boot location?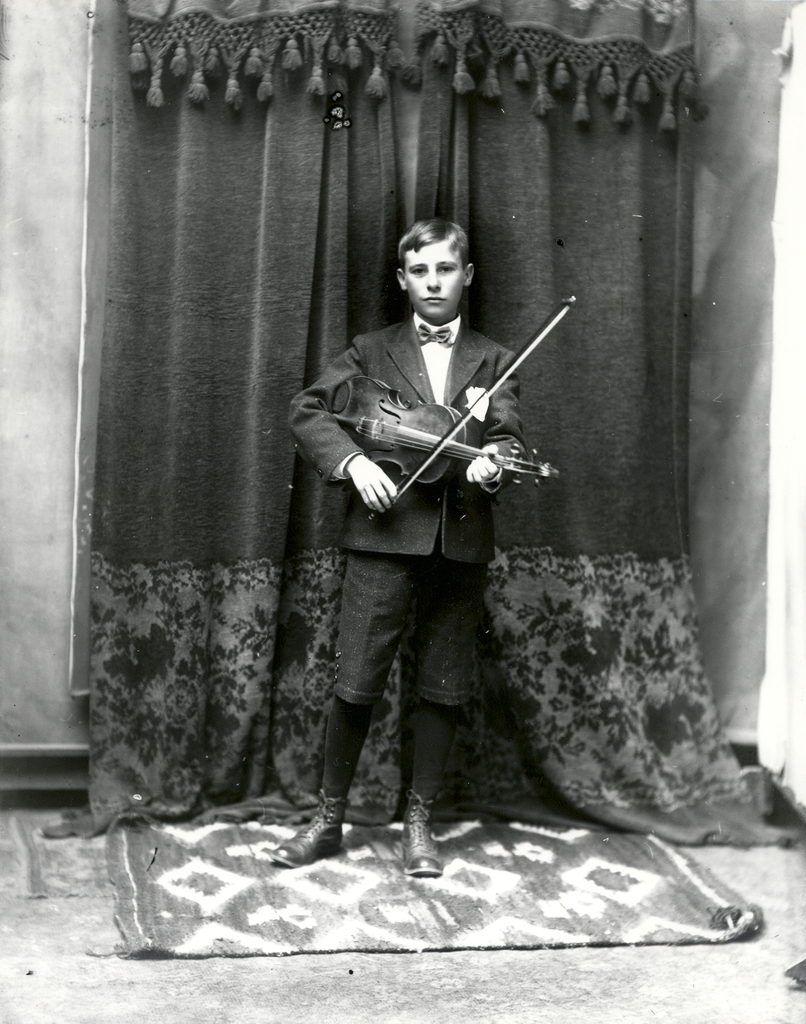
bbox(402, 806, 450, 877)
